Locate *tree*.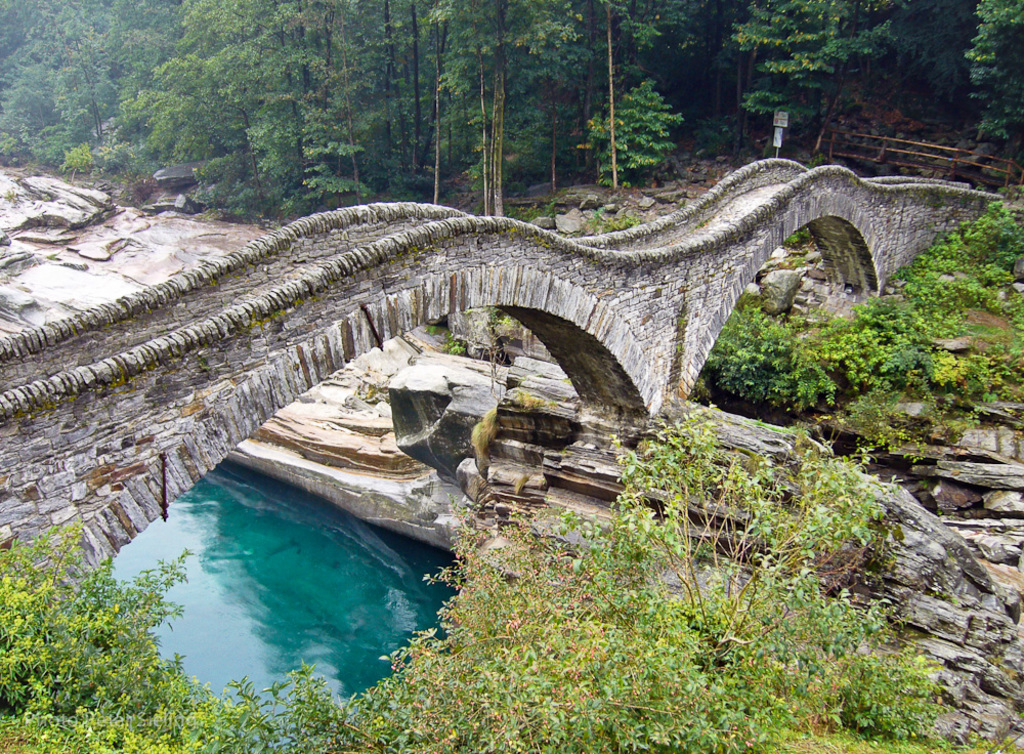
Bounding box: l=557, t=0, r=665, b=194.
